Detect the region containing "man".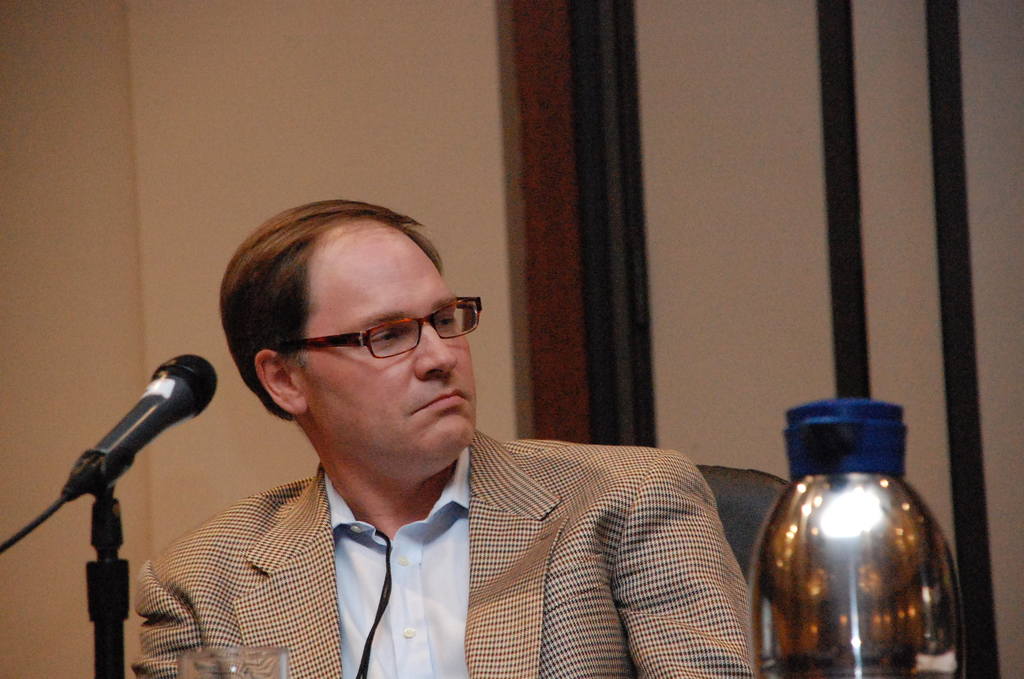
<bbox>126, 201, 760, 678</bbox>.
